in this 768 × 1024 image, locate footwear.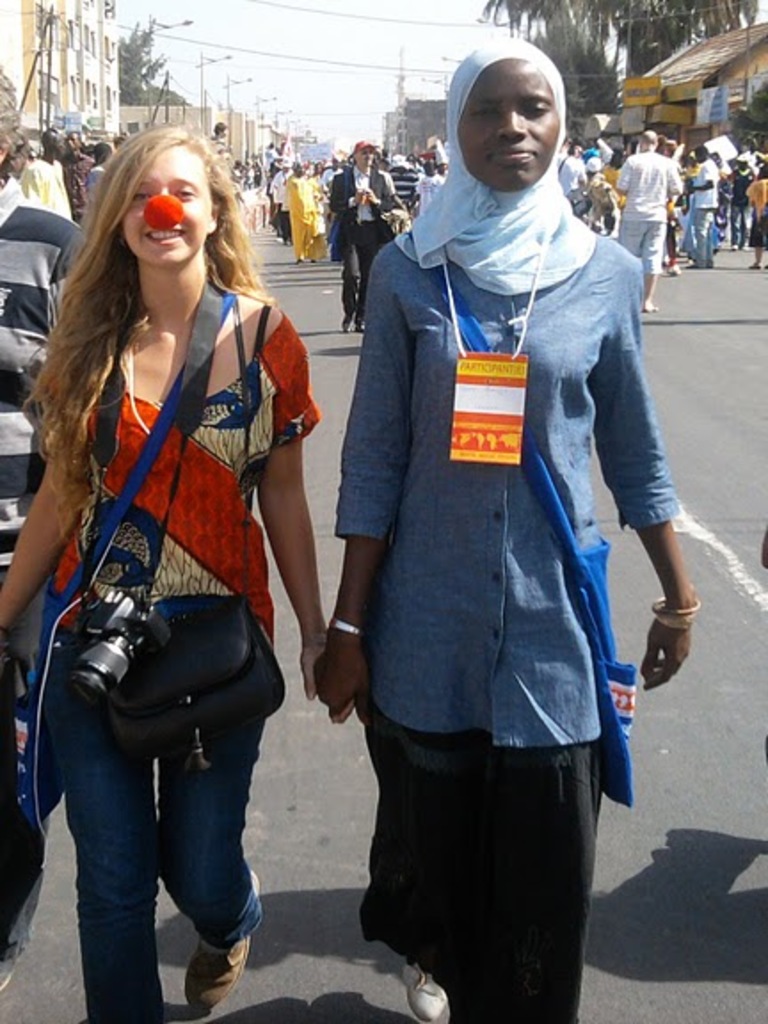
Bounding box: x1=405 y1=948 x2=450 y2=1019.
